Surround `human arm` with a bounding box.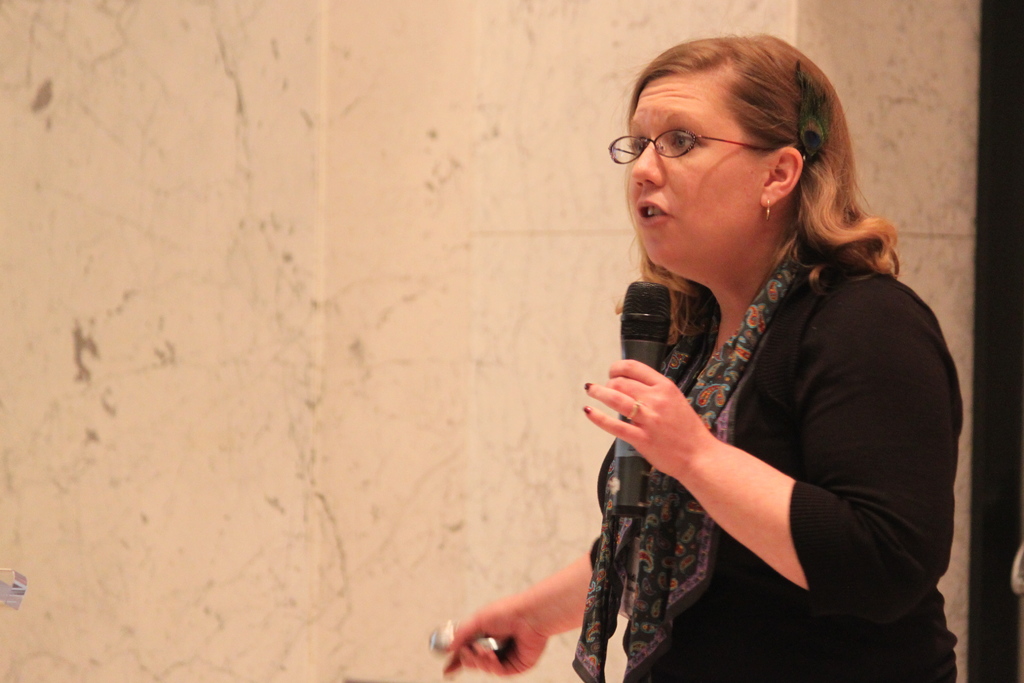
423:491:623:680.
